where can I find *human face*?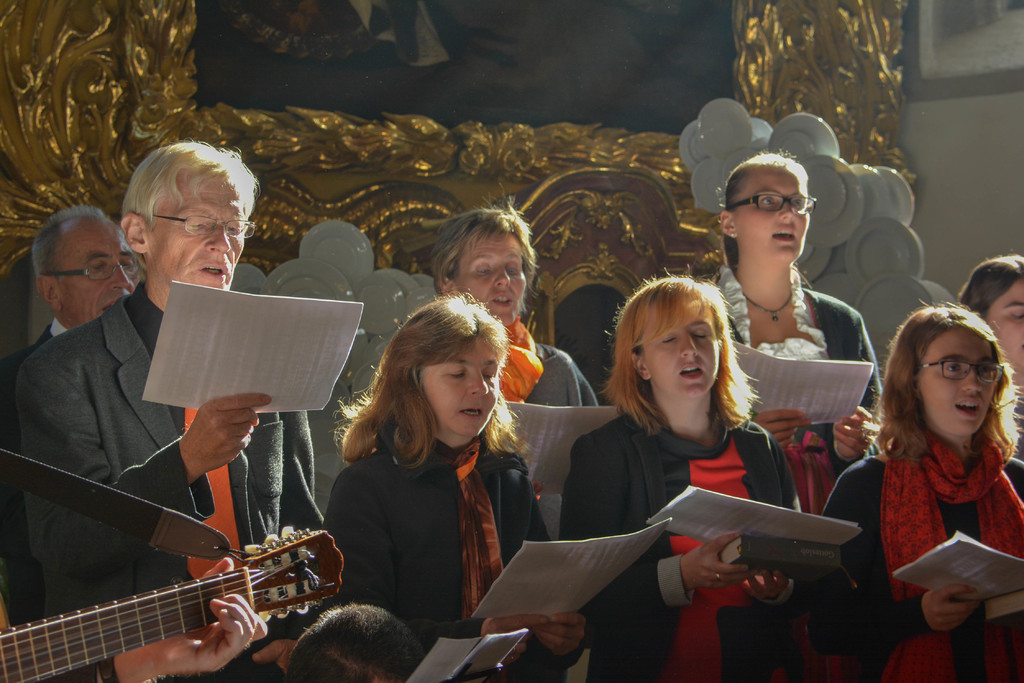
You can find it at region(639, 299, 715, 392).
